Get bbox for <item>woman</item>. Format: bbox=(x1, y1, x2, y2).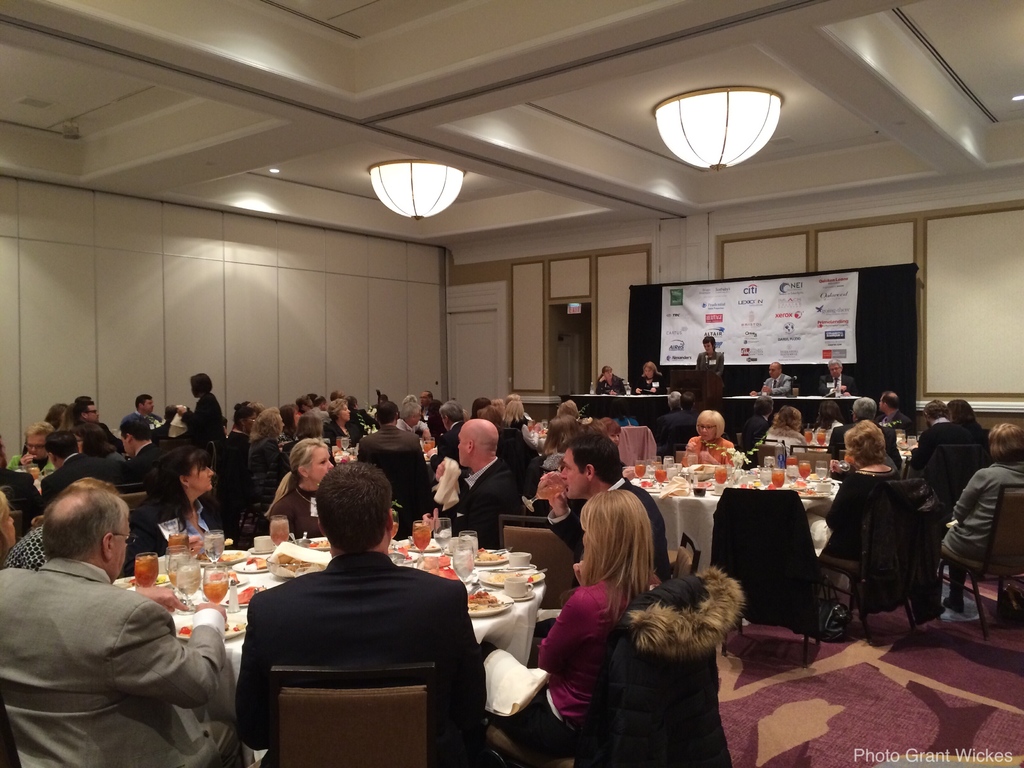
bbox=(474, 406, 505, 460).
